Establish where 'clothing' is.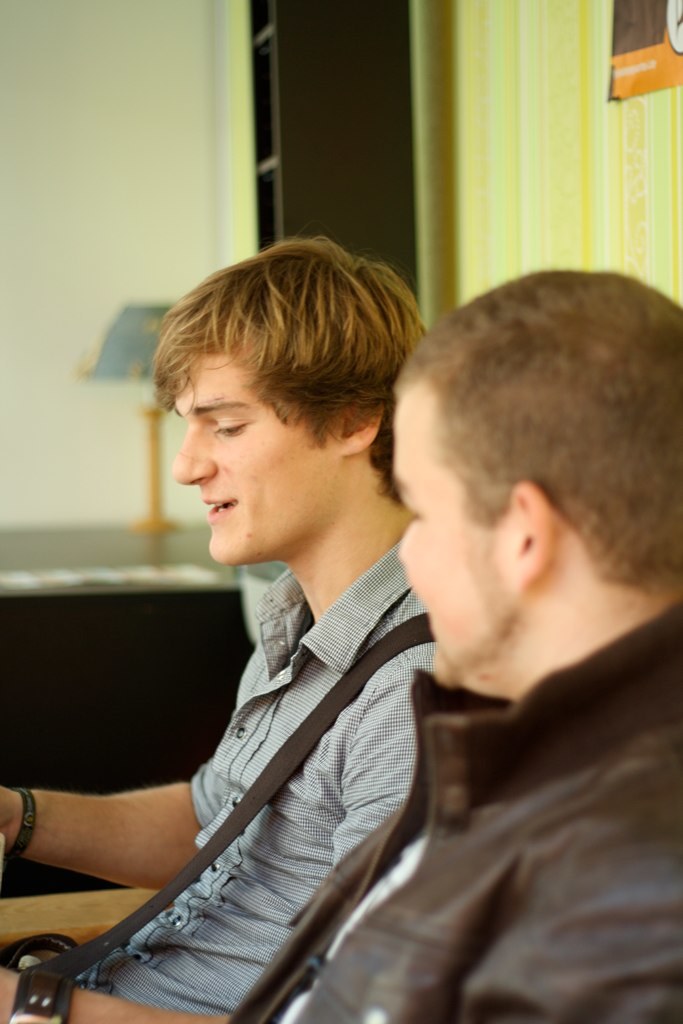
Established at select_region(216, 660, 682, 1023).
